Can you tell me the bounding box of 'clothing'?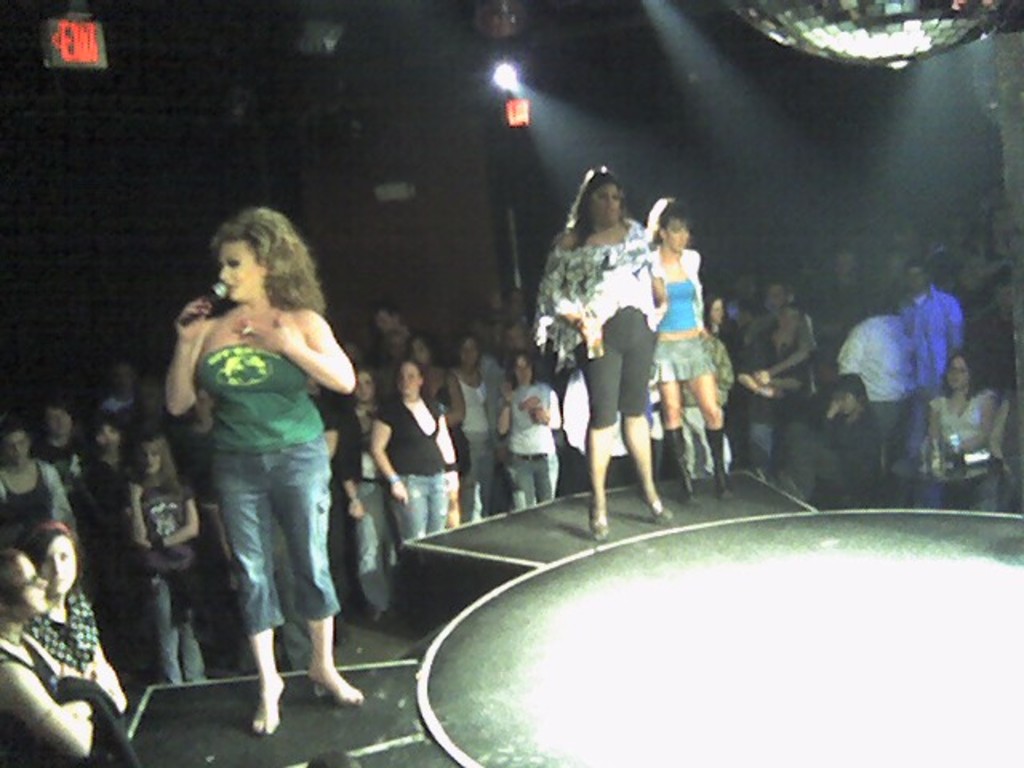
rect(30, 592, 106, 667).
